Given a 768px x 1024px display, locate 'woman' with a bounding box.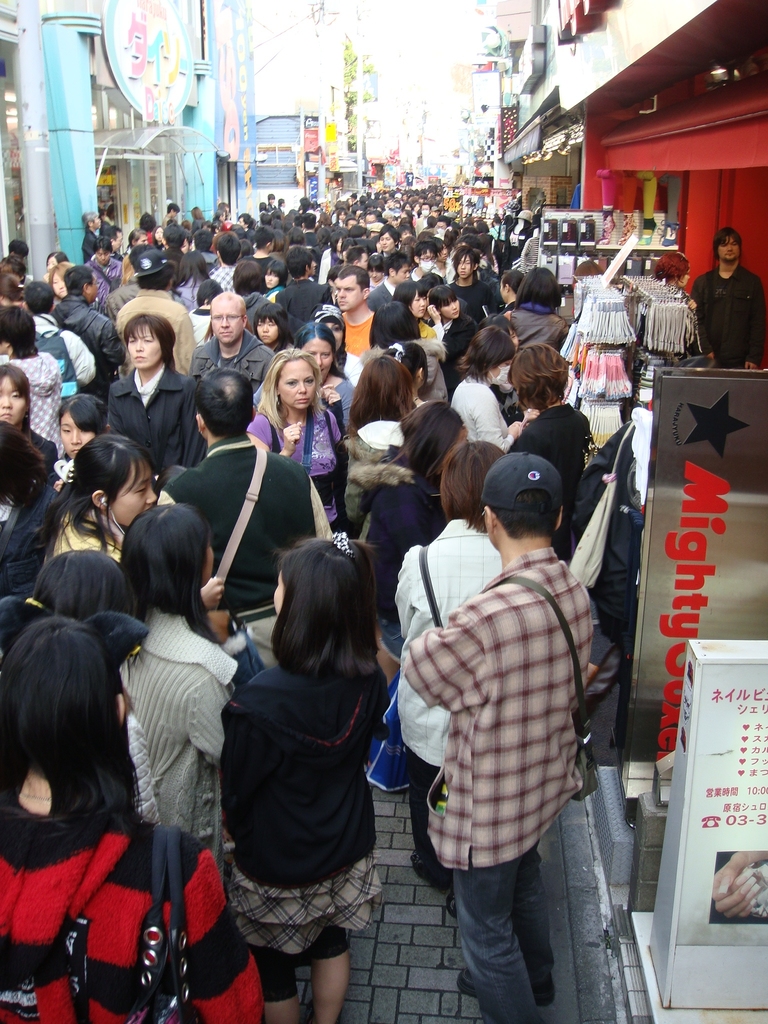
Located: 0, 620, 261, 1023.
